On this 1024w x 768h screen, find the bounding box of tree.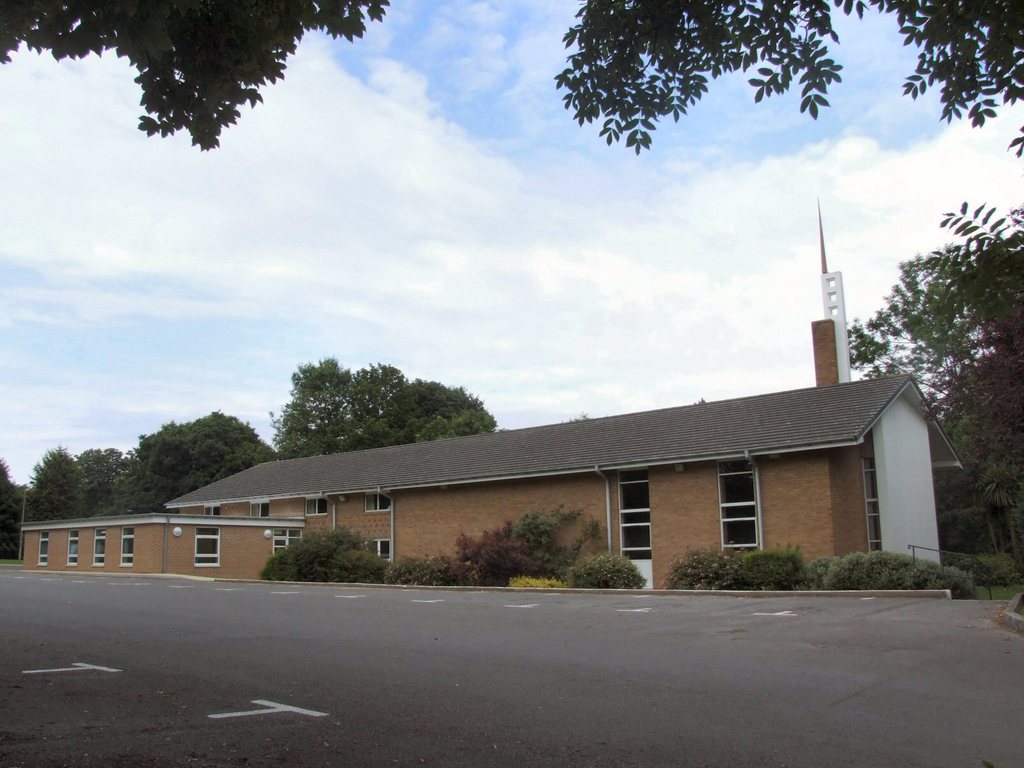
Bounding box: [268,356,504,455].
